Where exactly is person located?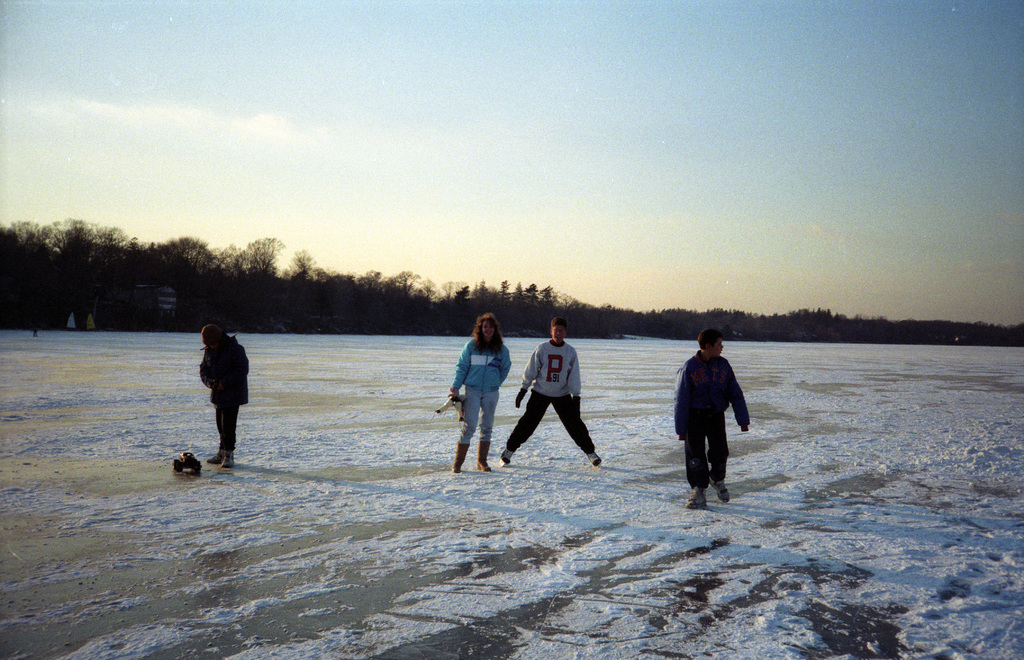
Its bounding box is [left=500, top=314, right=606, bottom=467].
